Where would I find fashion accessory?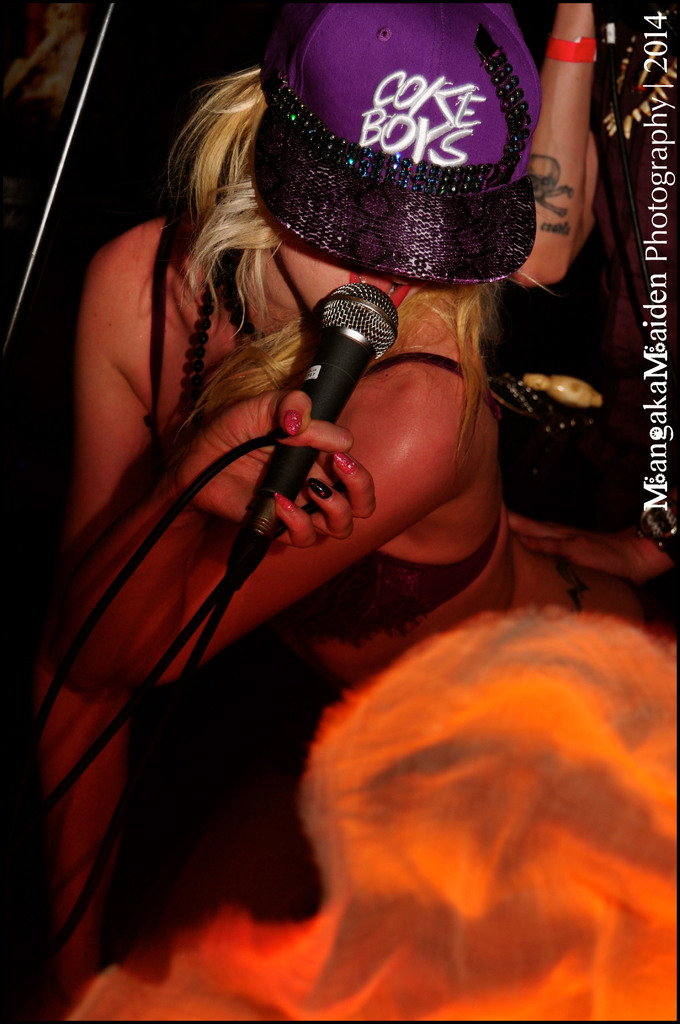
At locate(186, 248, 263, 417).
